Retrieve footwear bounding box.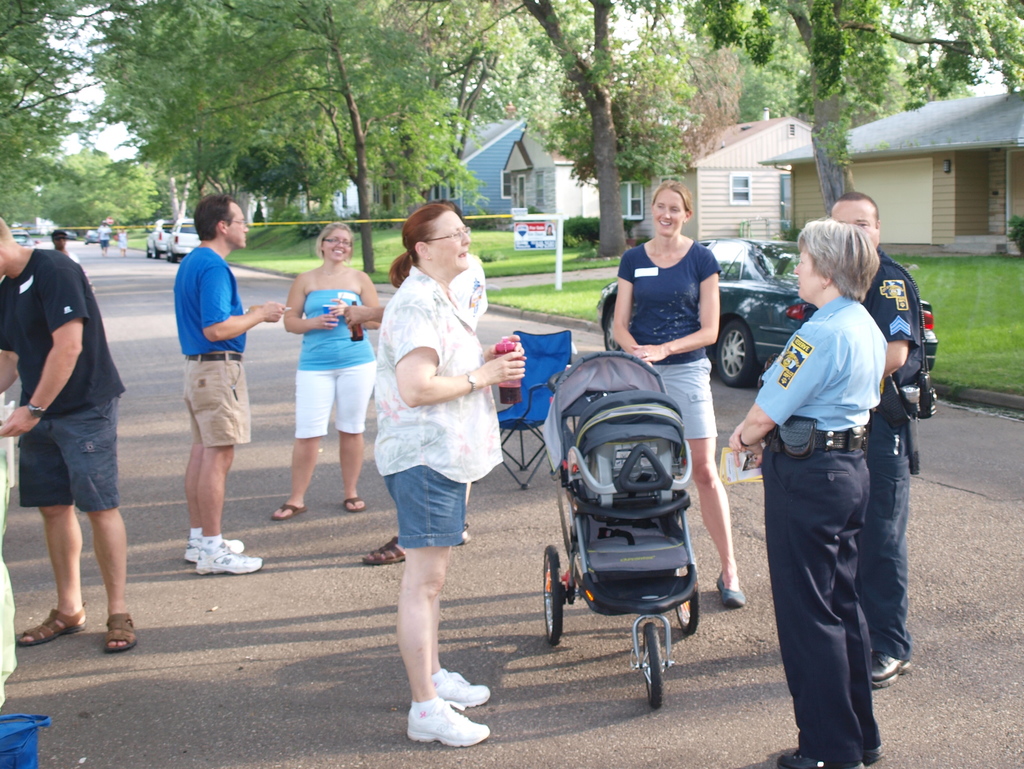
Bounding box: <bbox>184, 533, 245, 563</bbox>.
